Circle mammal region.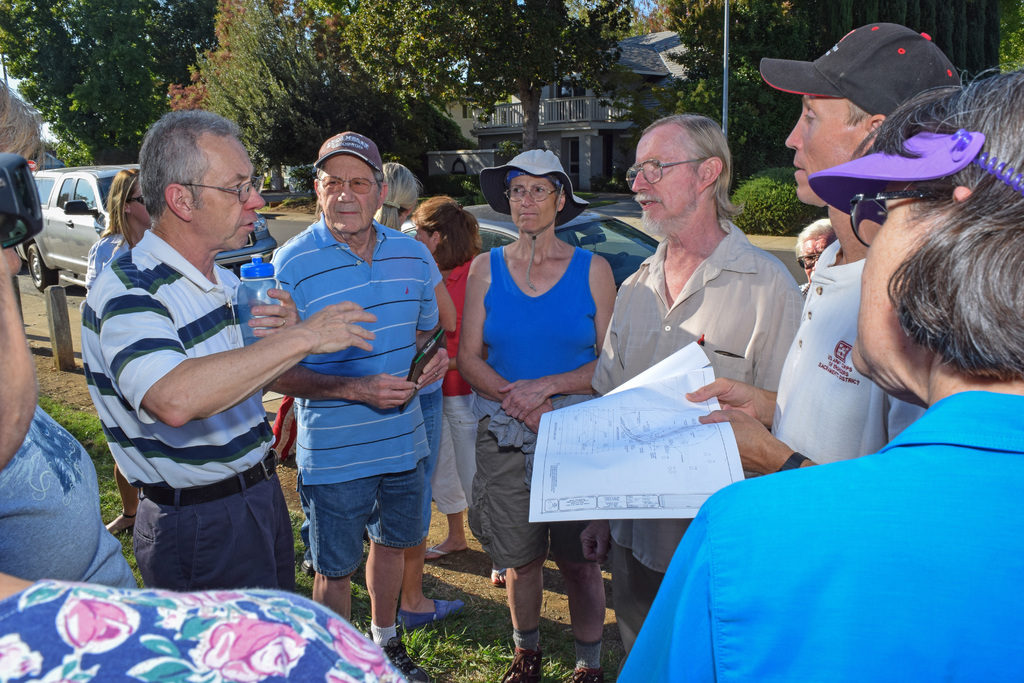
Region: (588,110,805,682).
